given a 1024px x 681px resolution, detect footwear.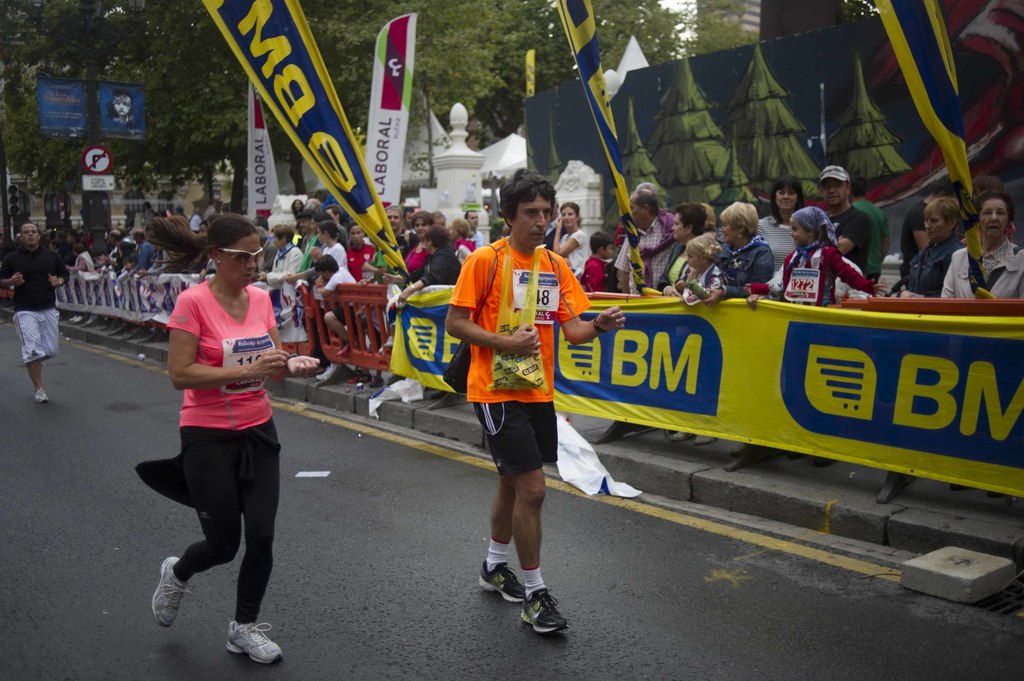
detection(815, 457, 835, 468).
